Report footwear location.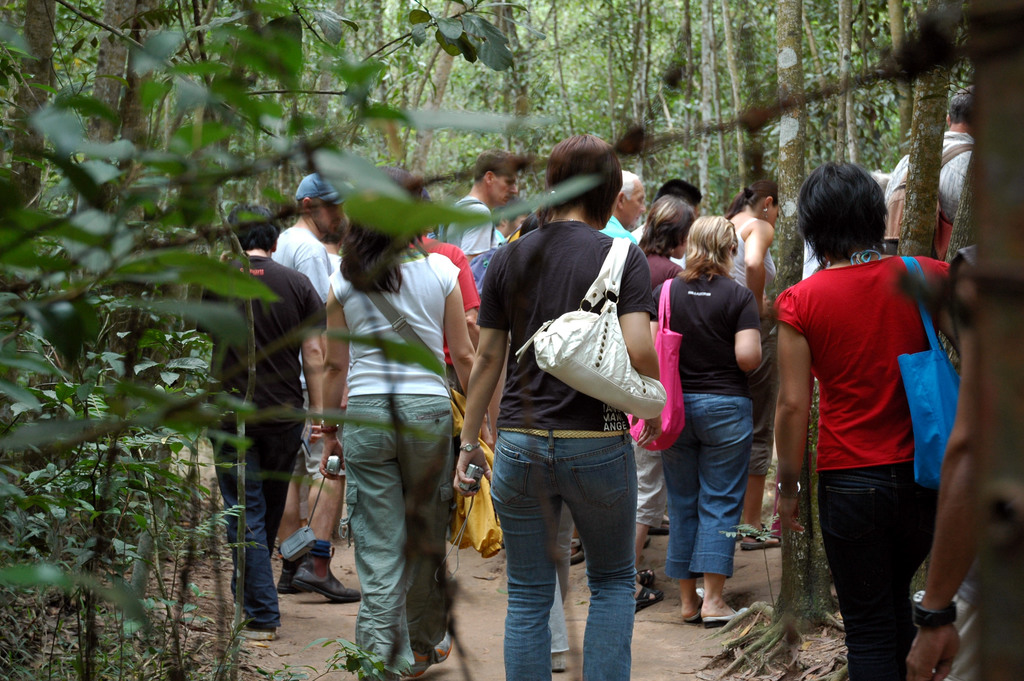
Report: 275 540 302 591.
